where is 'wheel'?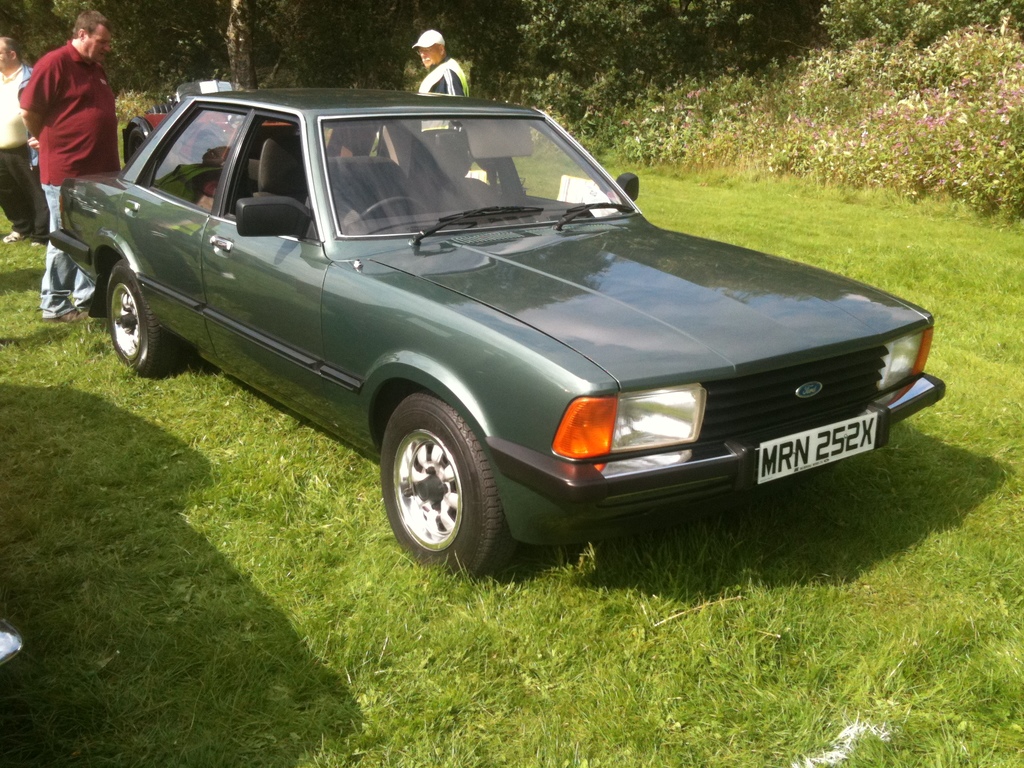
bbox(374, 394, 500, 567).
